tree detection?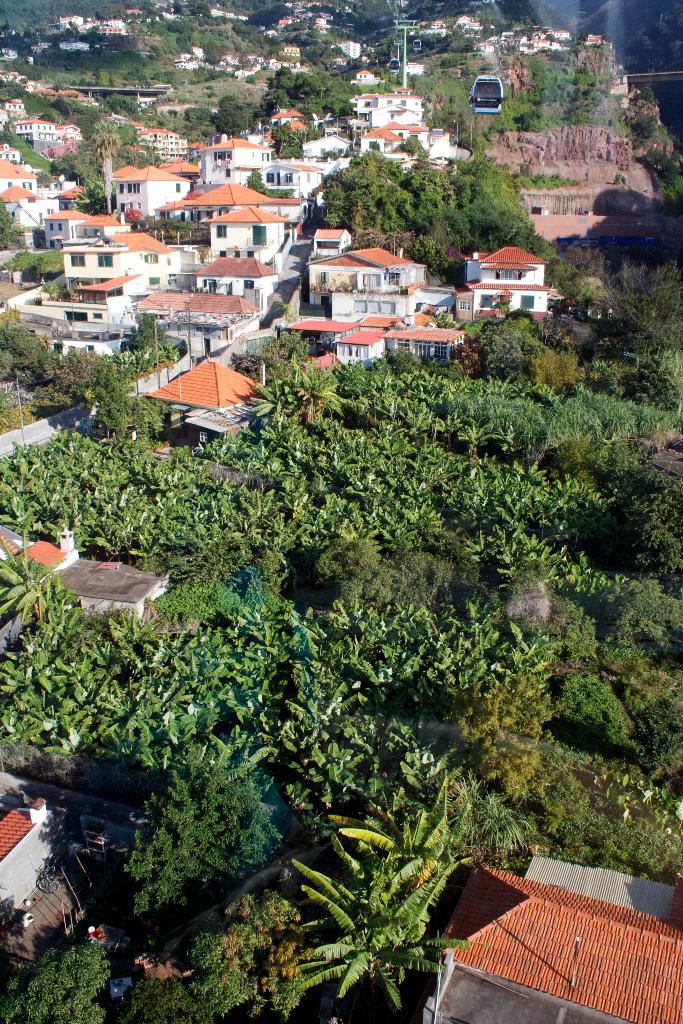
bbox(500, 317, 540, 338)
